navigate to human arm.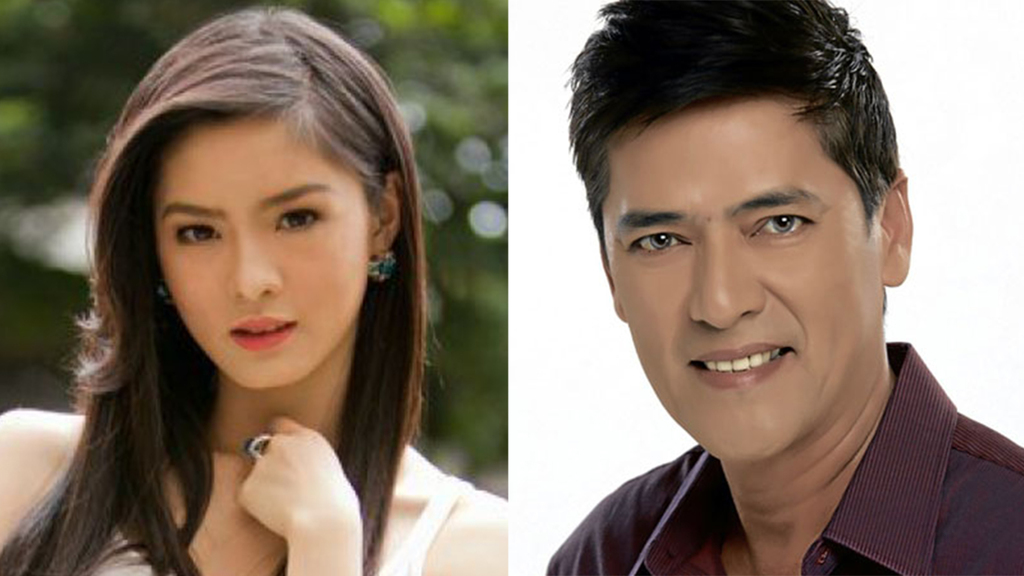
Navigation target: box(946, 424, 1023, 575).
